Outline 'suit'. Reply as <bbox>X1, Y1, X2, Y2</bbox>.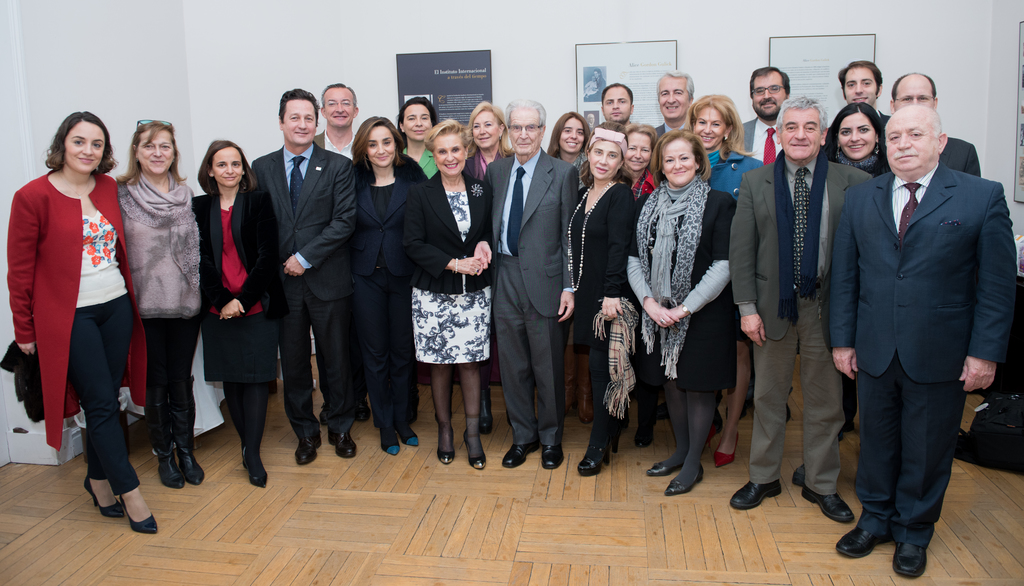
<bbox>409, 170, 495, 297</bbox>.
